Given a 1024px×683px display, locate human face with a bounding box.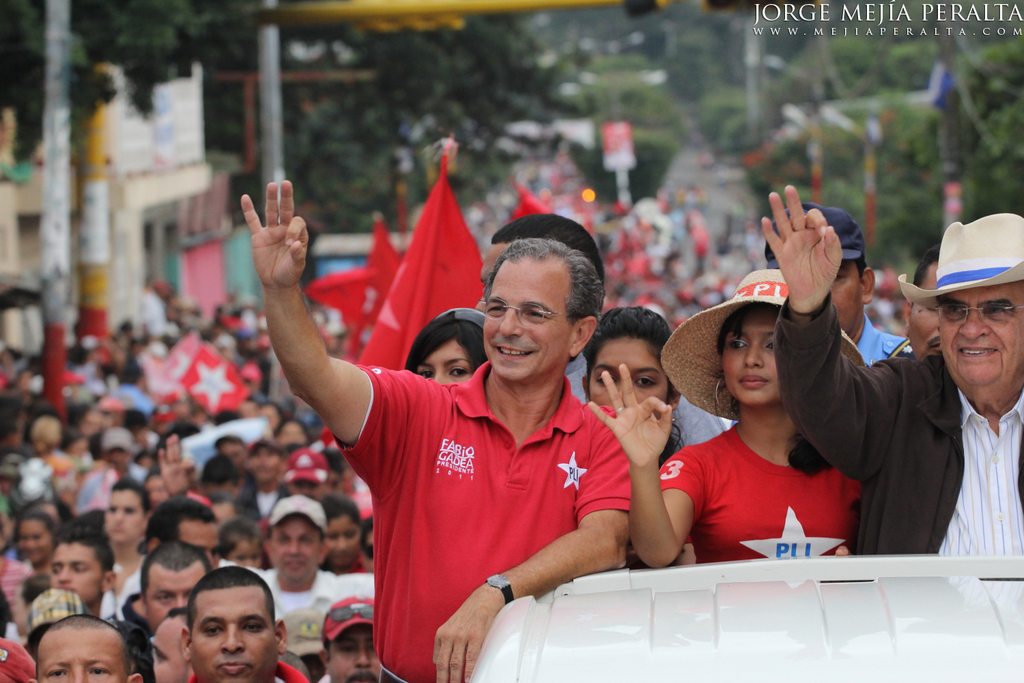
Located: l=173, t=516, r=218, b=572.
